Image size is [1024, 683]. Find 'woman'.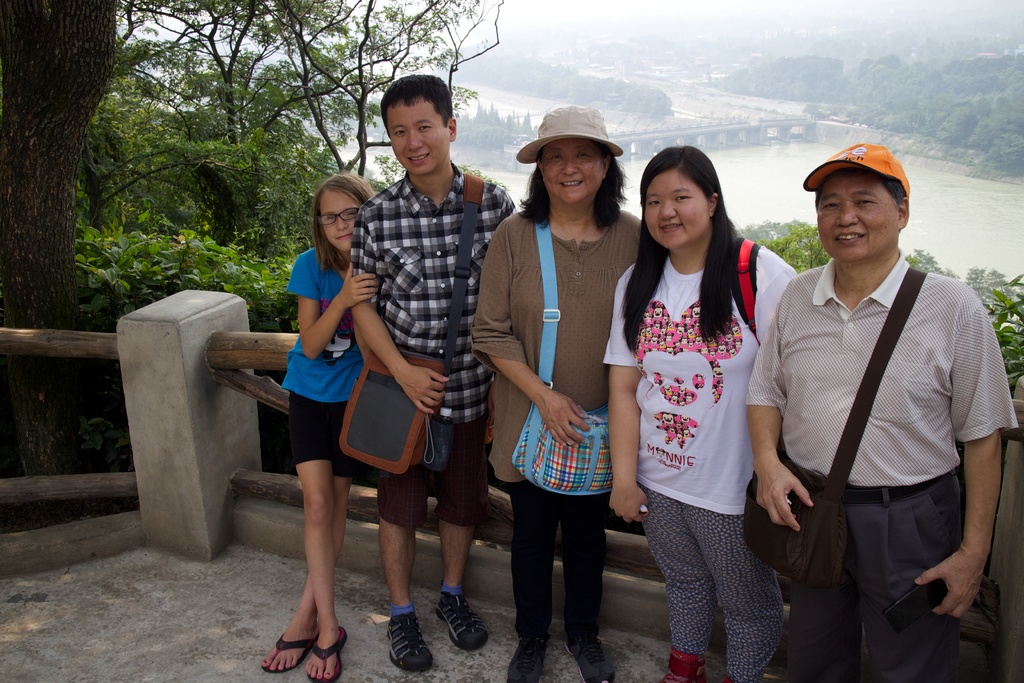
box=[484, 110, 641, 665].
